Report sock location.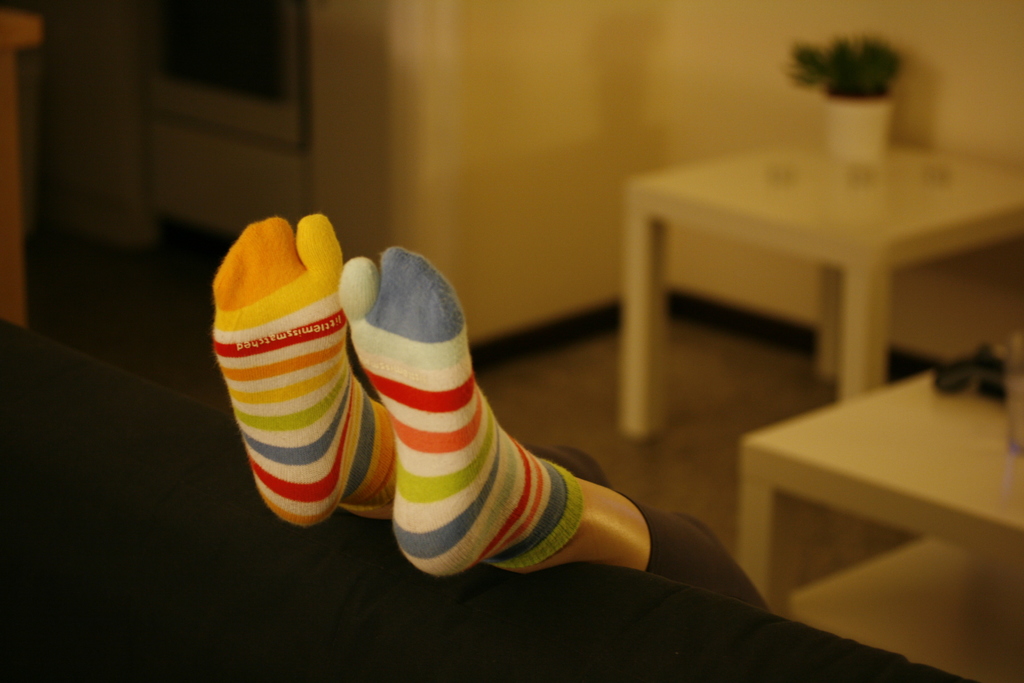
Report: detection(333, 242, 579, 580).
